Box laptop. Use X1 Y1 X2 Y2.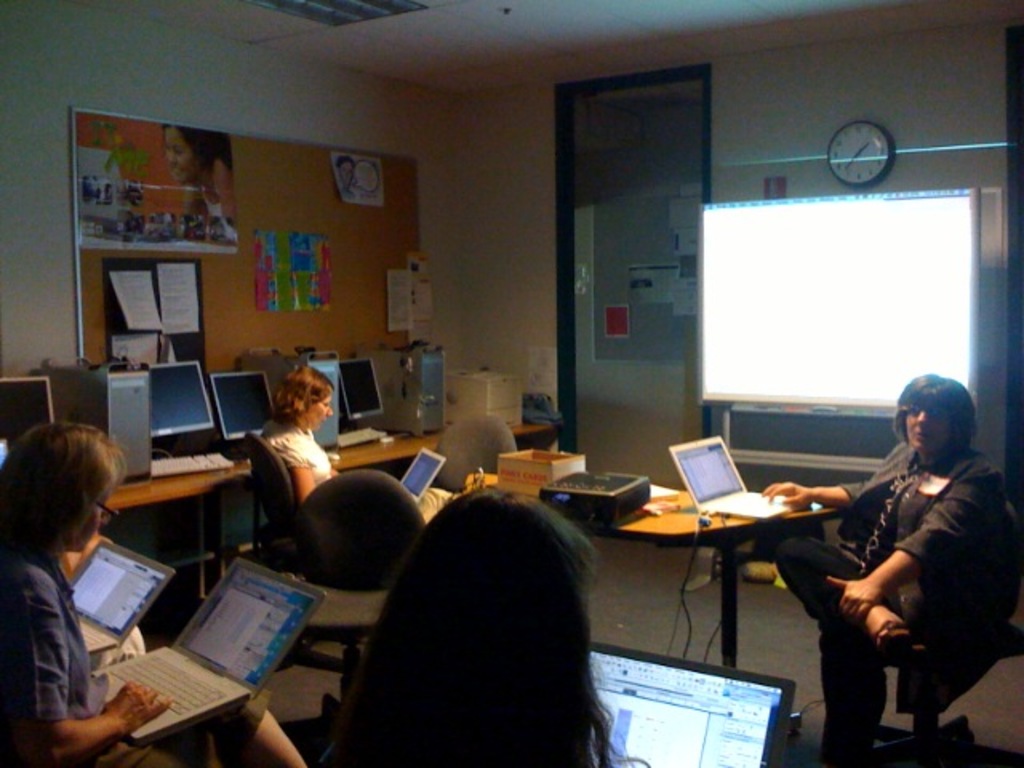
64 538 176 651.
